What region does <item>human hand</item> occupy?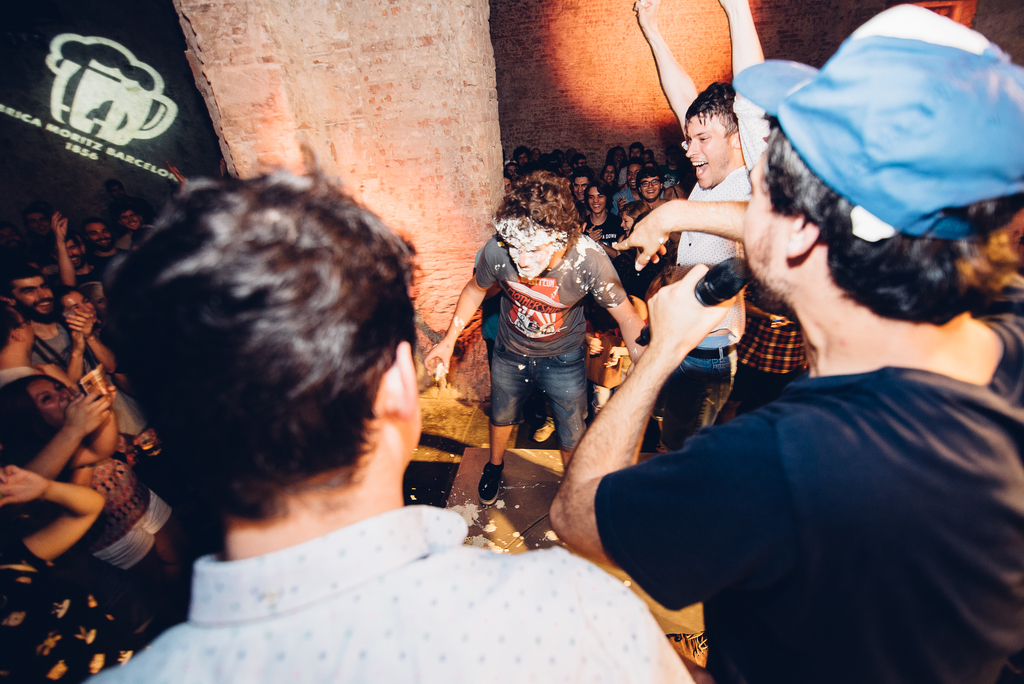
x1=47, y1=210, x2=69, y2=244.
